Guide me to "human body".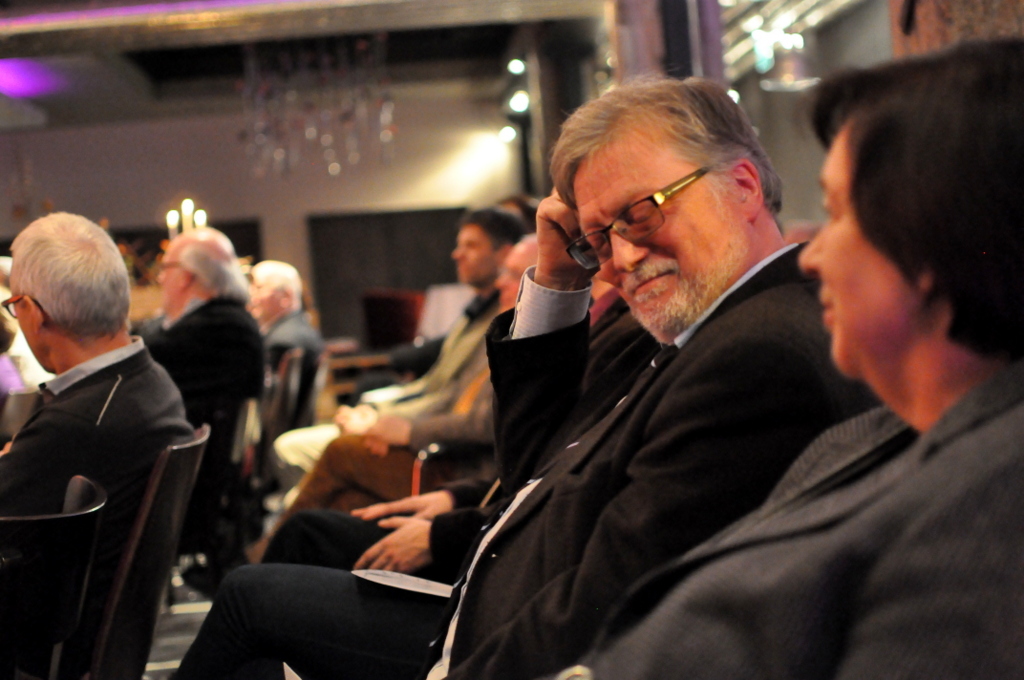
Guidance: <region>283, 308, 515, 511</region>.
